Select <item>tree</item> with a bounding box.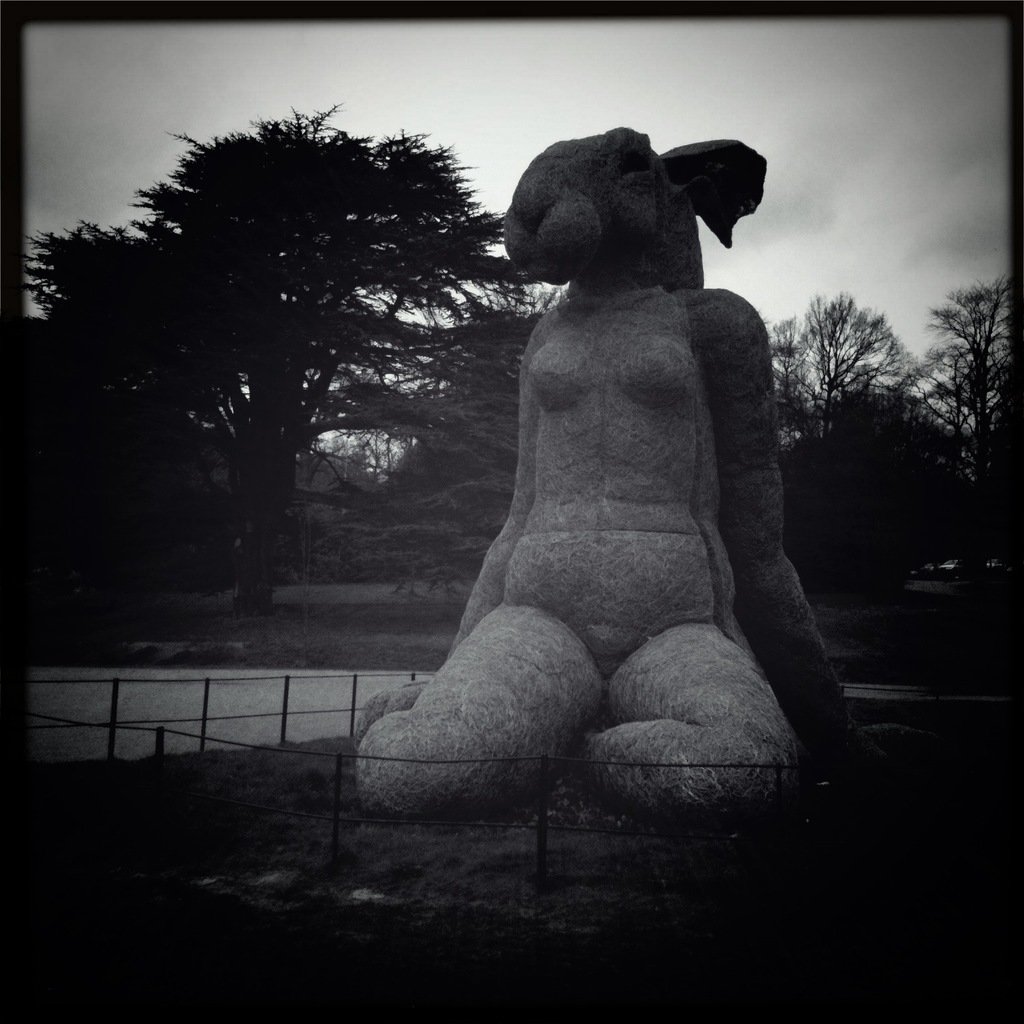
bbox=[922, 269, 1017, 458].
